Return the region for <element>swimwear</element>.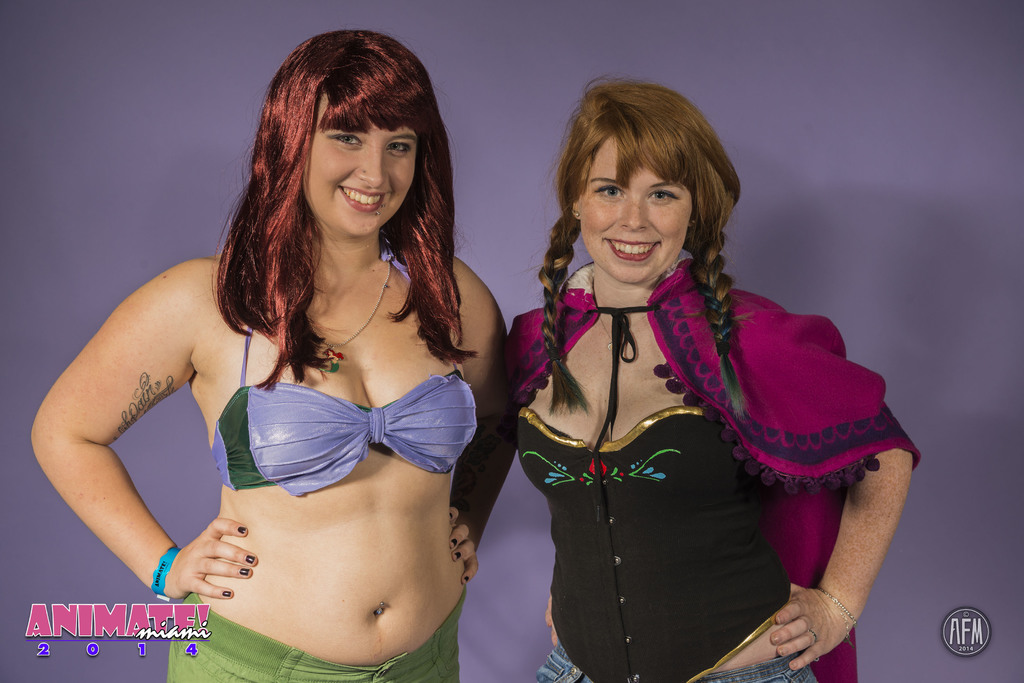
{"x1": 205, "y1": 316, "x2": 483, "y2": 504}.
